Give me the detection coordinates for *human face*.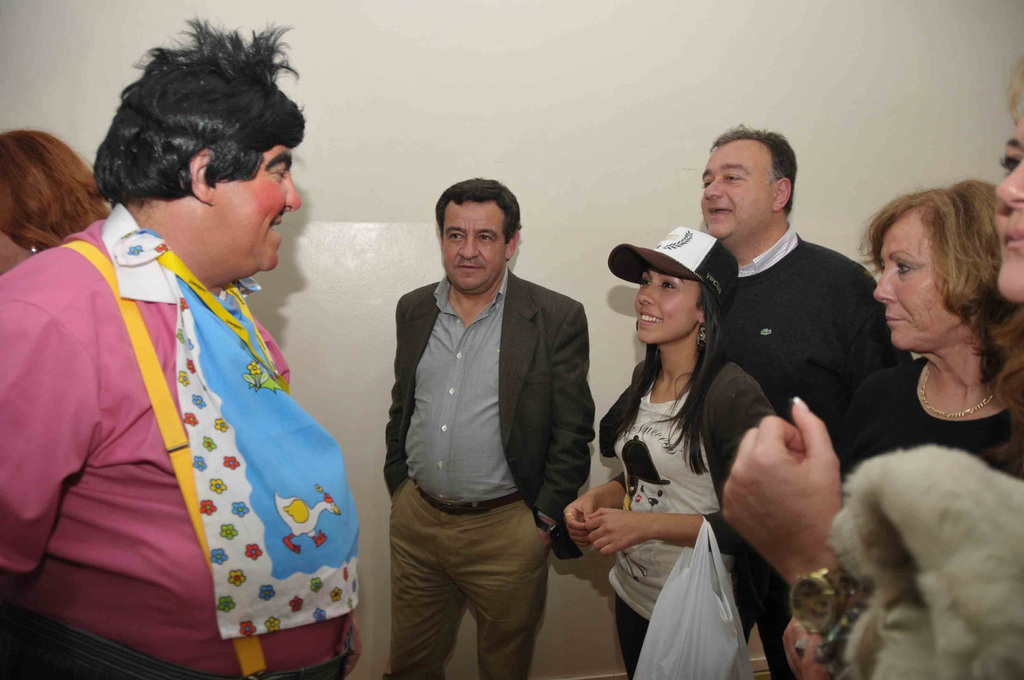
<region>634, 270, 692, 341</region>.
